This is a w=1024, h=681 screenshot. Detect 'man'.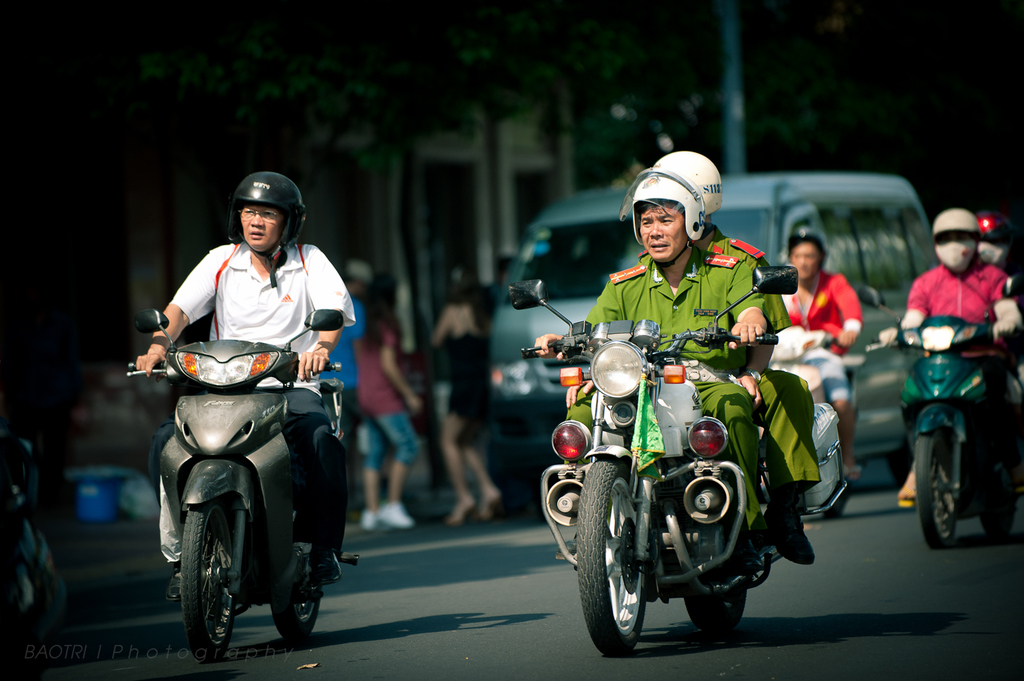
x1=781, y1=234, x2=865, y2=481.
